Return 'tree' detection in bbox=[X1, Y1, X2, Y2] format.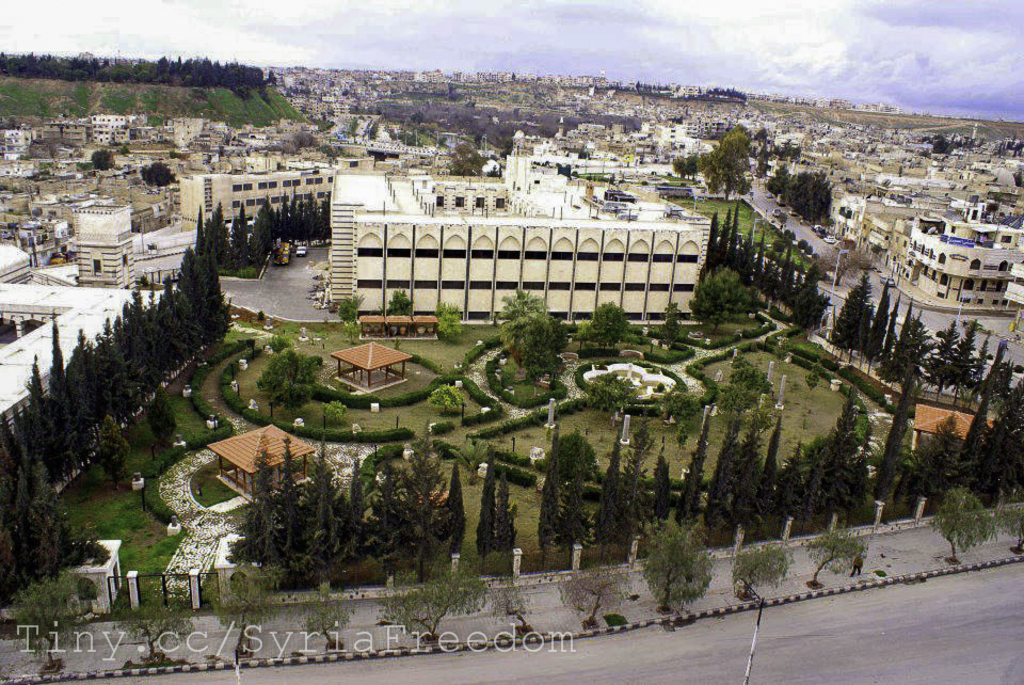
bbox=[560, 465, 591, 546].
